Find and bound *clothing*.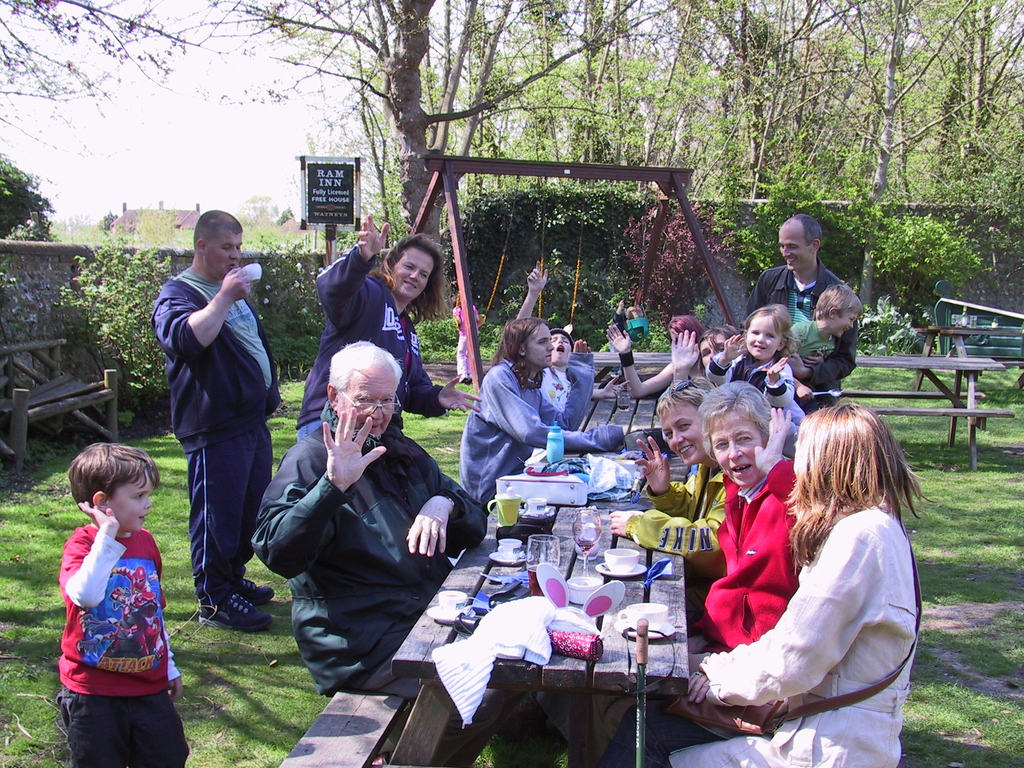
Bound: 148,270,281,602.
